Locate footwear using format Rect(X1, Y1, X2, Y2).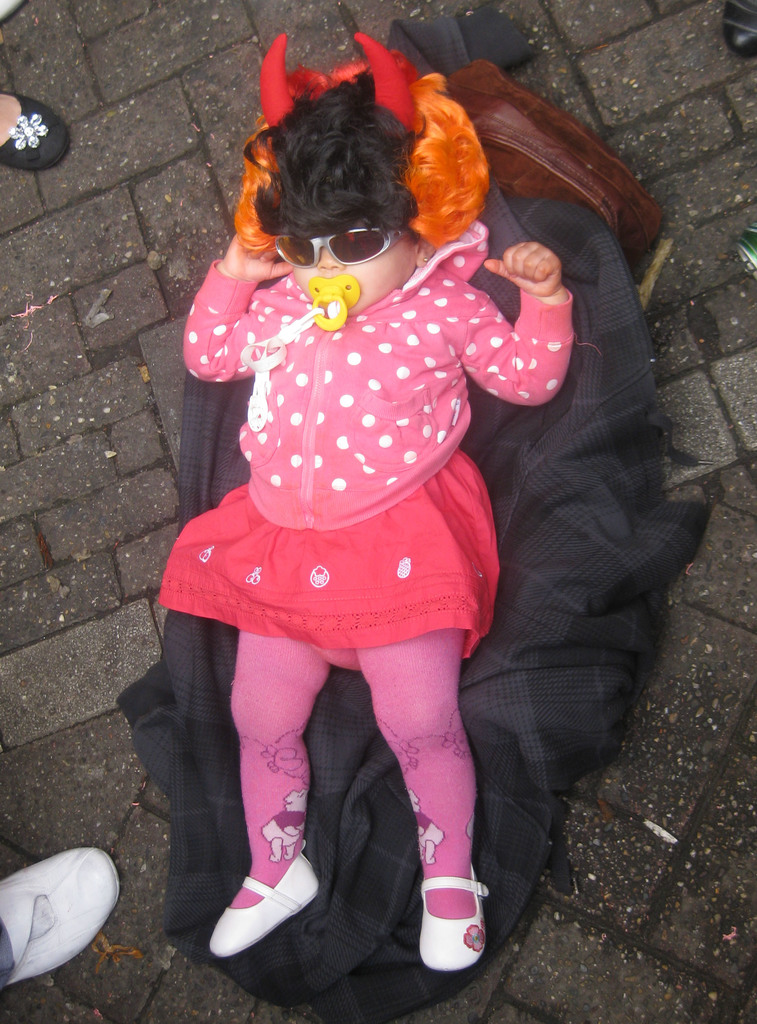
Rect(0, 839, 123, 1000).
